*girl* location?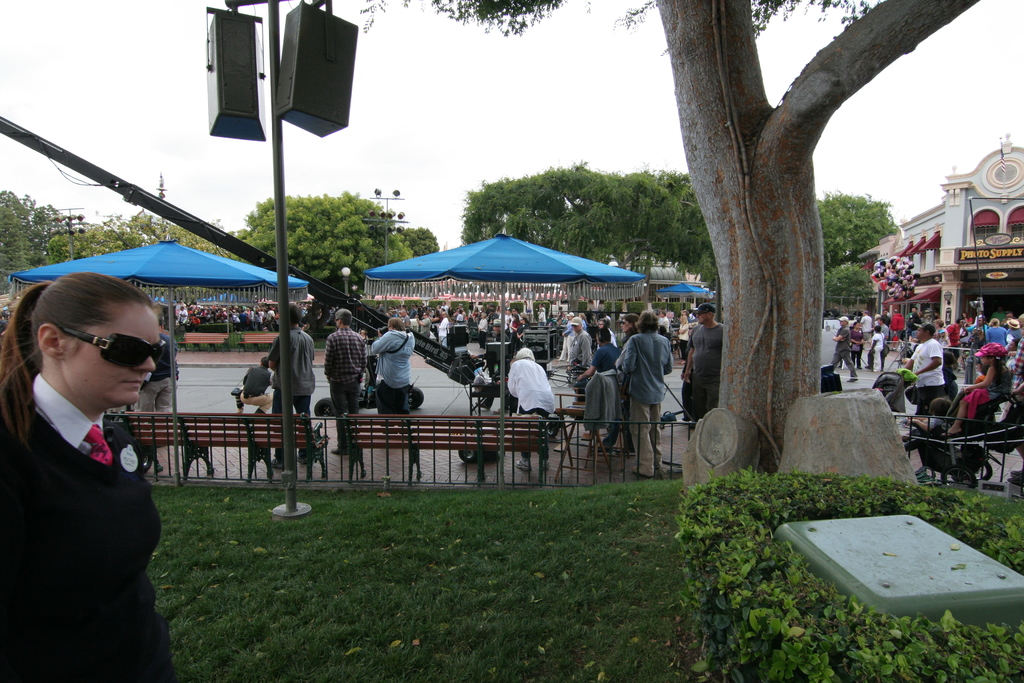
[x1=904, y1=397, x2=948, y2=482]
